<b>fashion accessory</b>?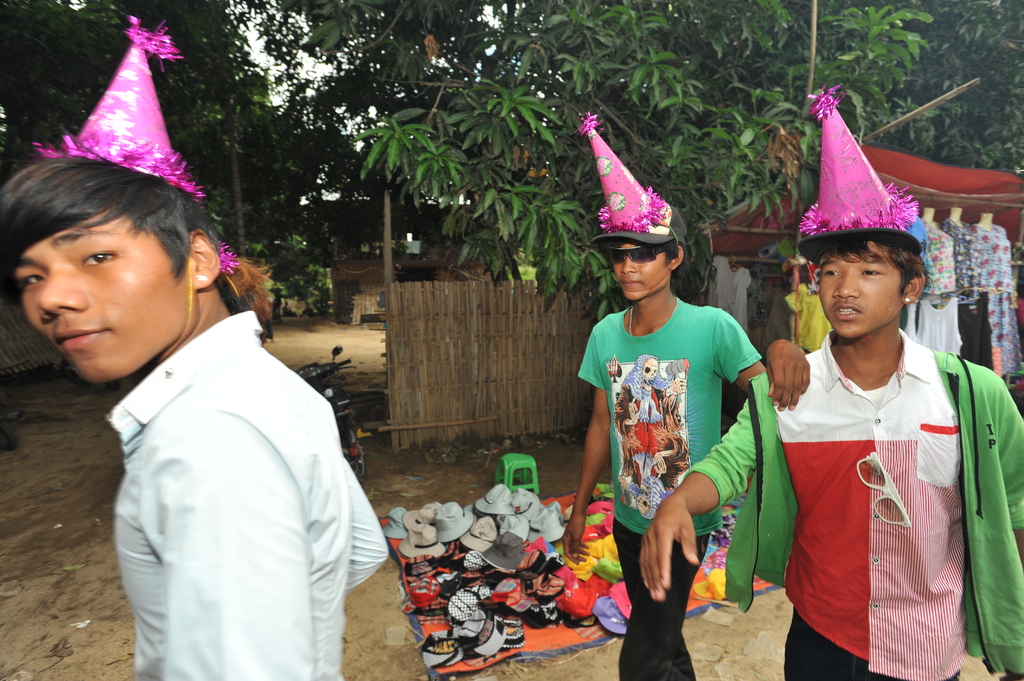
bbox(612, 247, 668, 264)
